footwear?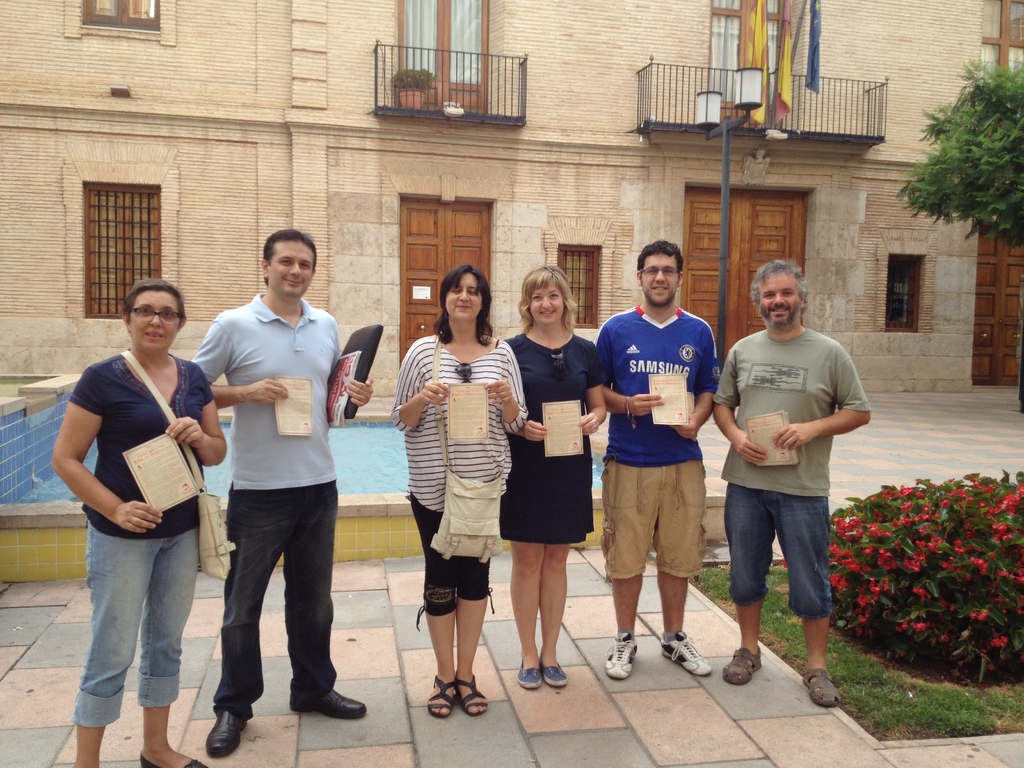
BBox(138, 752, 209, 767)
